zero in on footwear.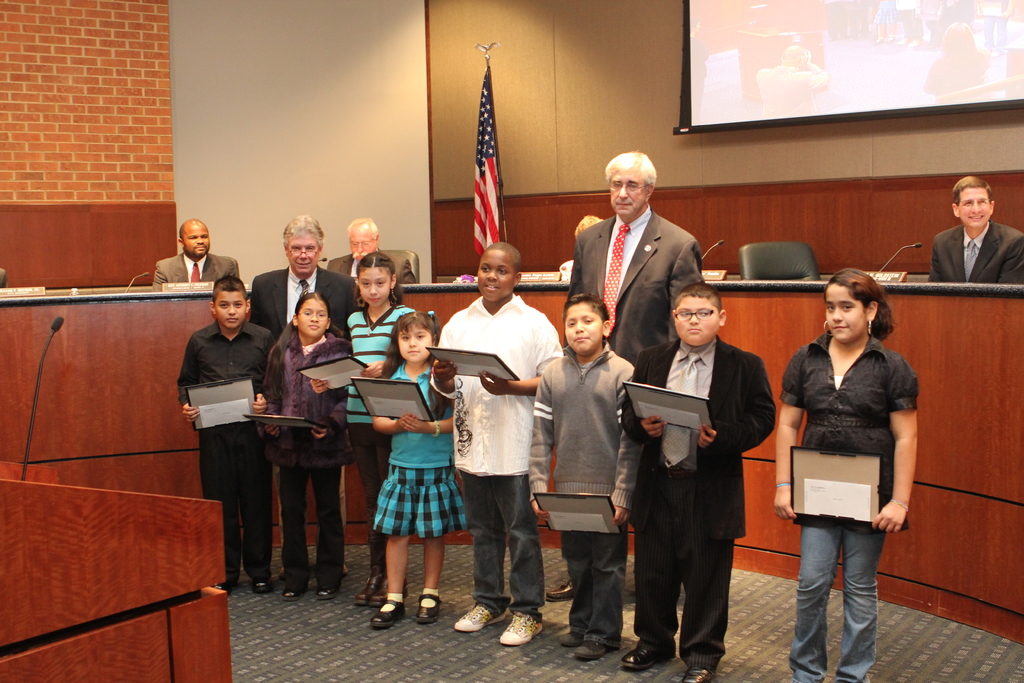
Zeroed in: bbox=[676, 666, 717, 682].
